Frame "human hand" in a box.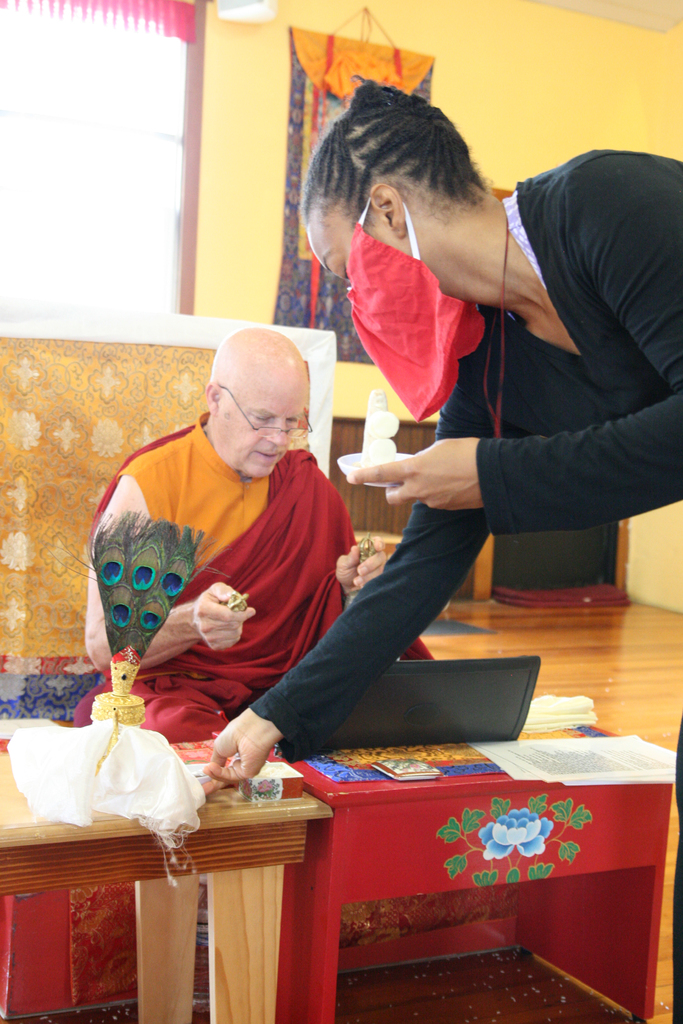
select_region(332, 533, 397, 599).
